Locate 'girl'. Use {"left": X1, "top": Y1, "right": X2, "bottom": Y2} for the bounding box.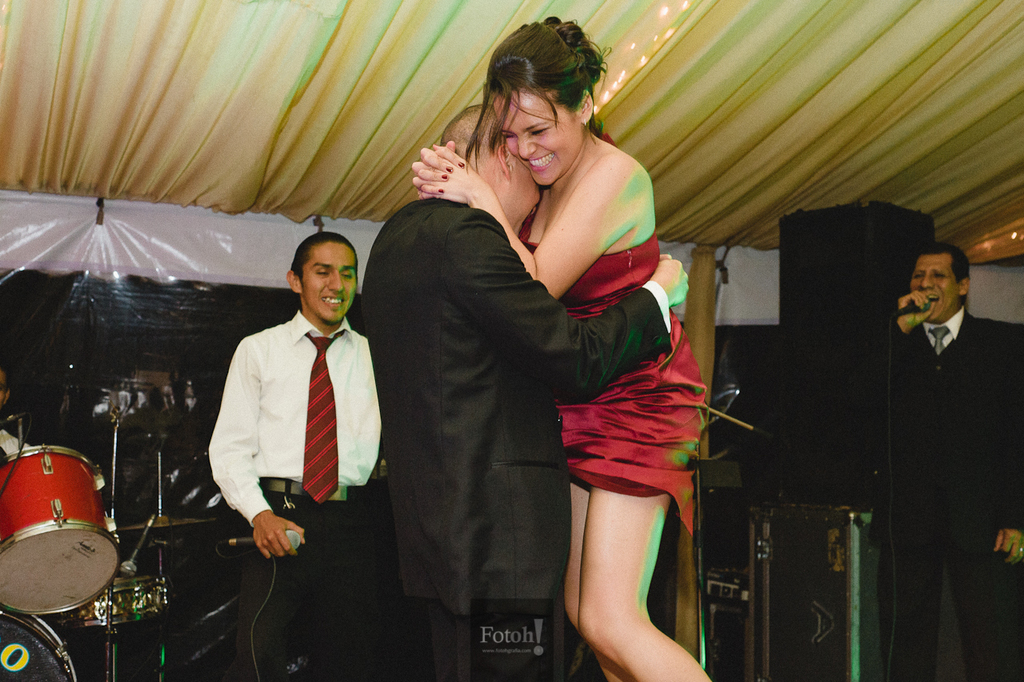
{"left": 413, "top": 15, "right": 716, "bottom": 681}.
